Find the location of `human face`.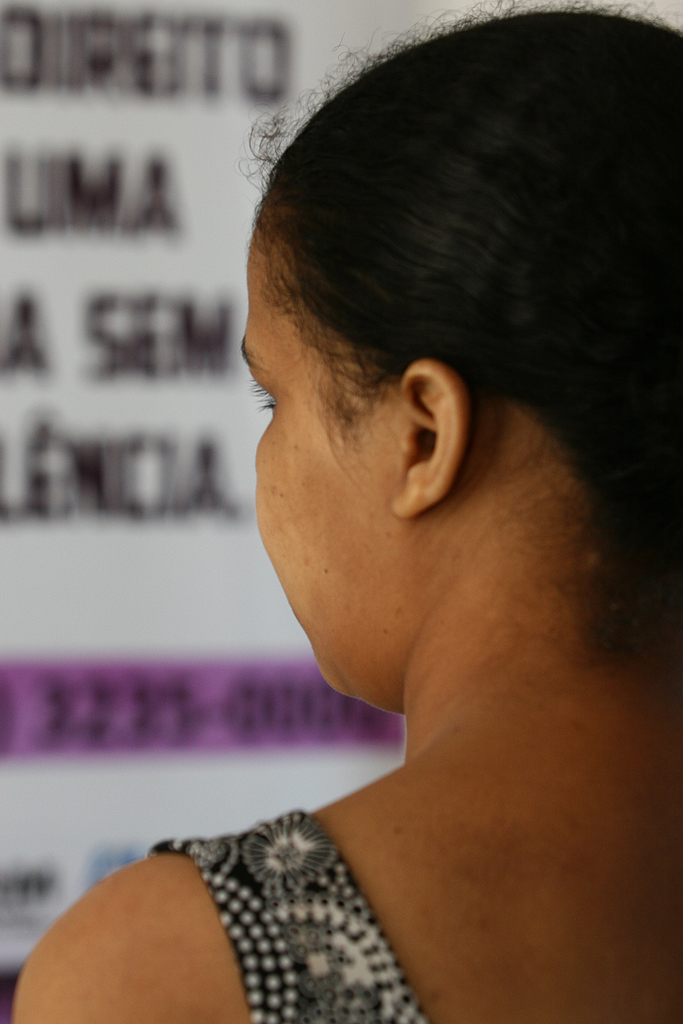
Location: x1=242 y1=240 x2=392 y2=690.
